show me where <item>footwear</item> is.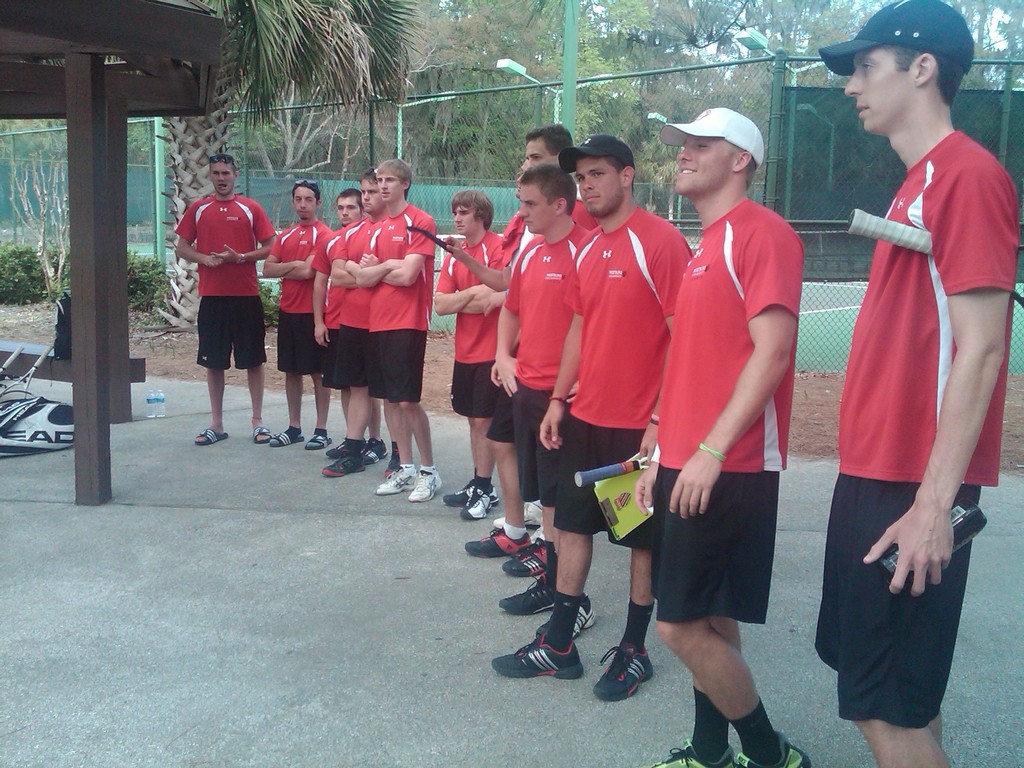
<item>footwear</item> is at <box>193,426,229,442</box>.
